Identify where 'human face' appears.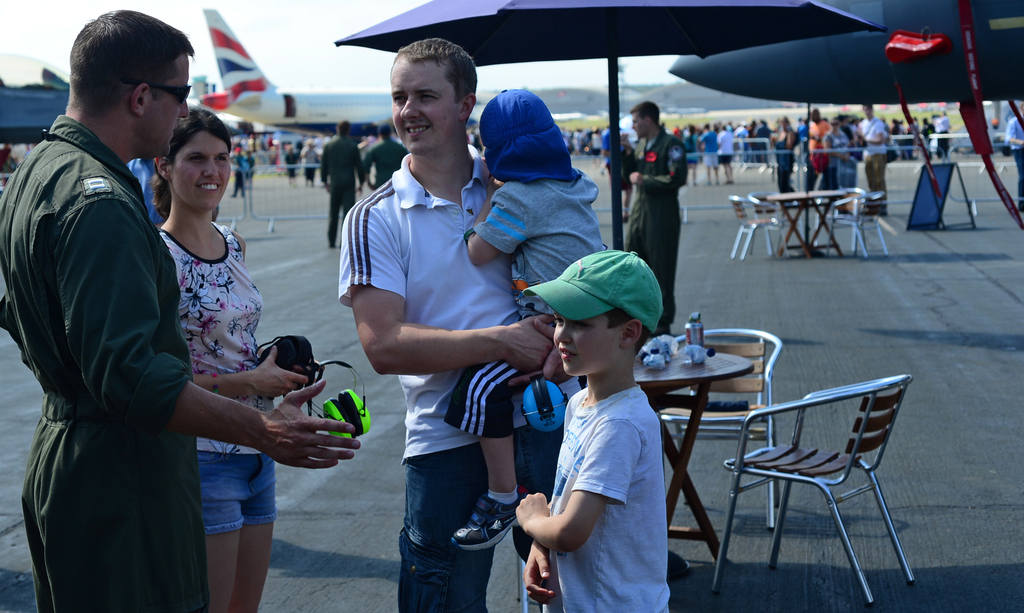
Appears at x1=388 y1=49 x2=458 y2=157.
